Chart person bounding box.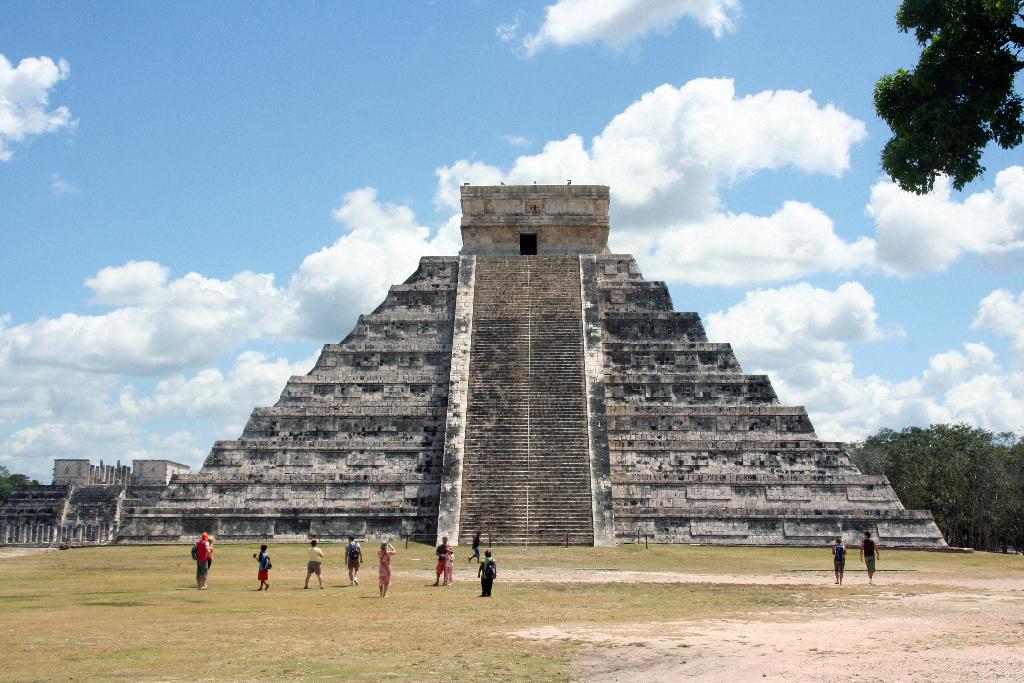
Charted: box=[193, 533, 209, 584].
